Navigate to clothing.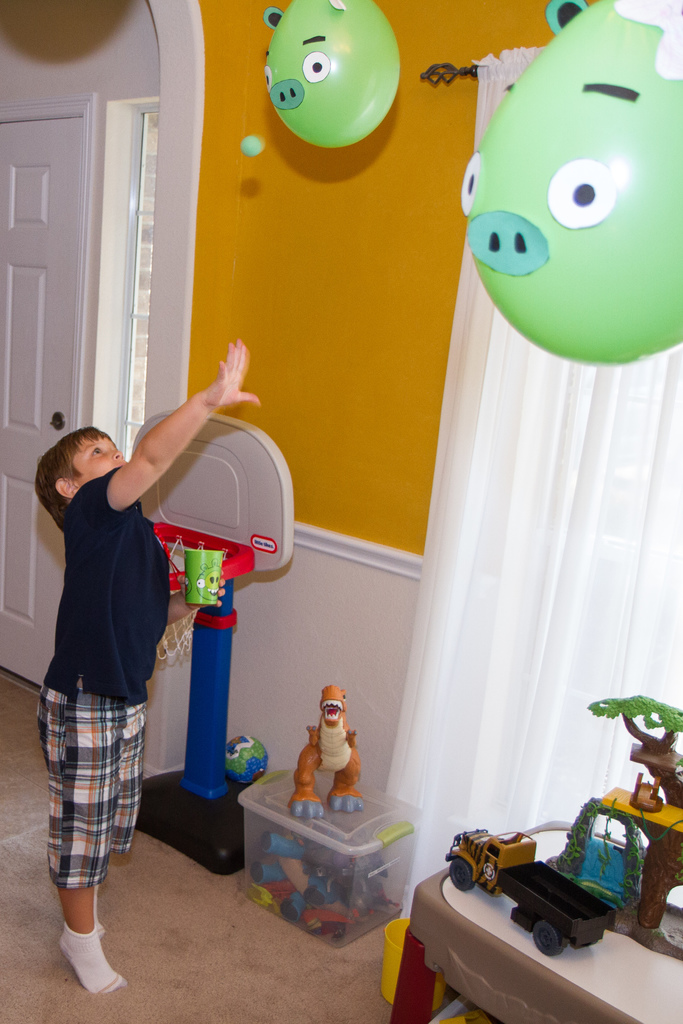
Navigation target: 41 431 169 901.
